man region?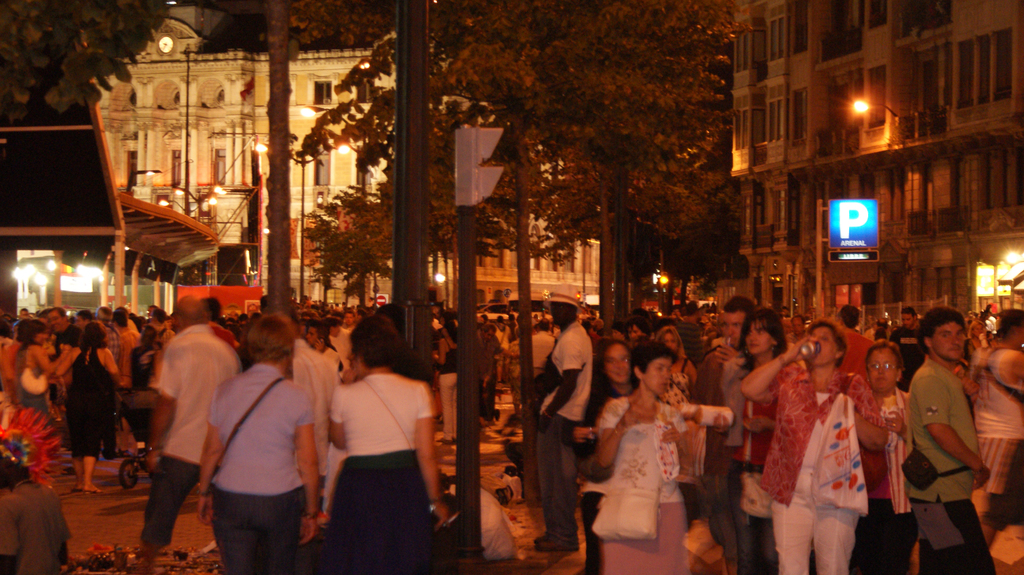
rect(529, 319, 559, 379)
